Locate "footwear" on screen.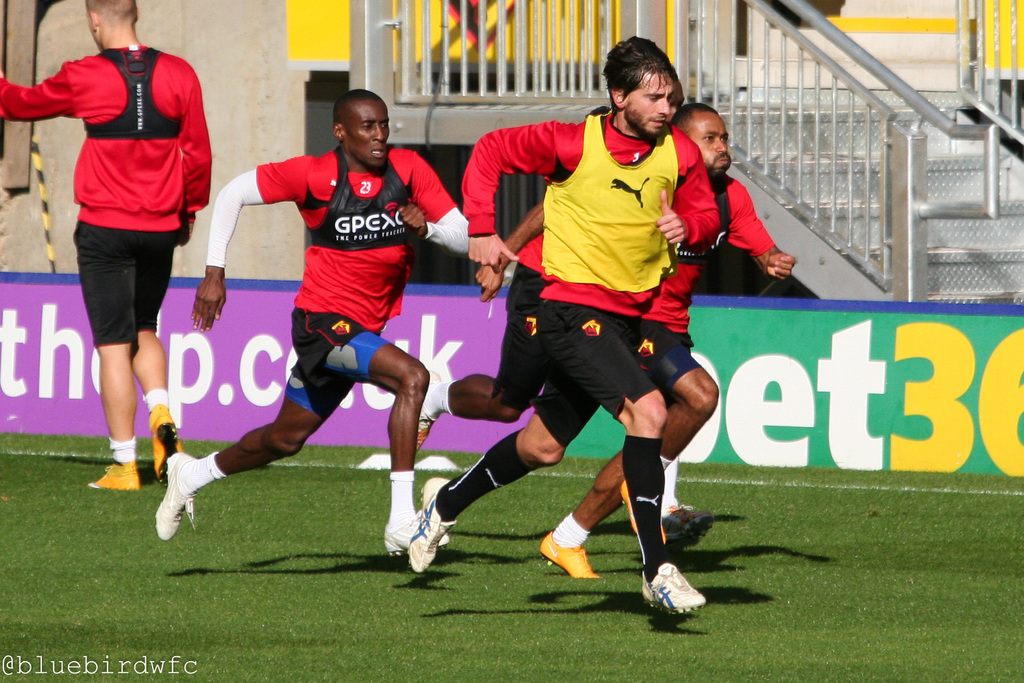
On screen at bbox=(655, 504, 717, 555).
